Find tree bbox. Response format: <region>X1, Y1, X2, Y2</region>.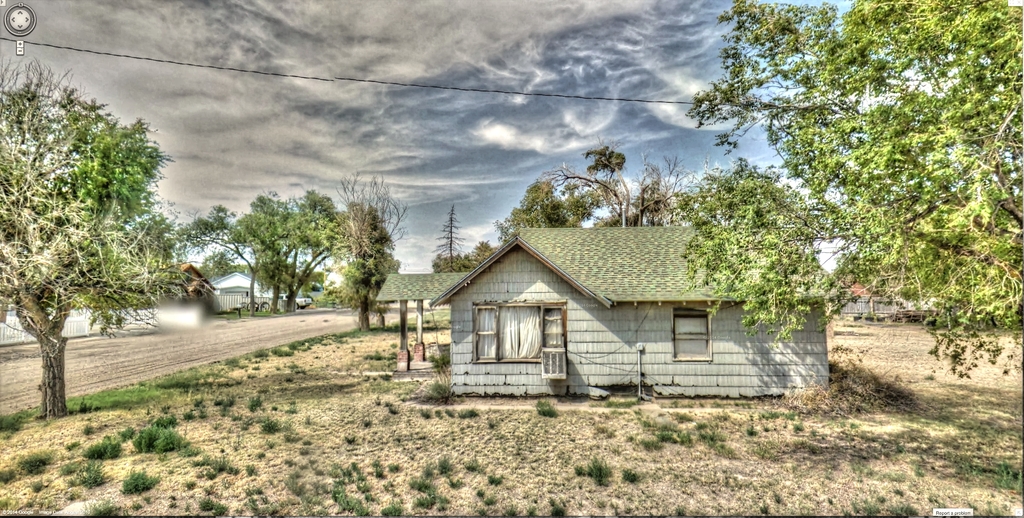
<region>674, 0, 1023, 380</region>.
